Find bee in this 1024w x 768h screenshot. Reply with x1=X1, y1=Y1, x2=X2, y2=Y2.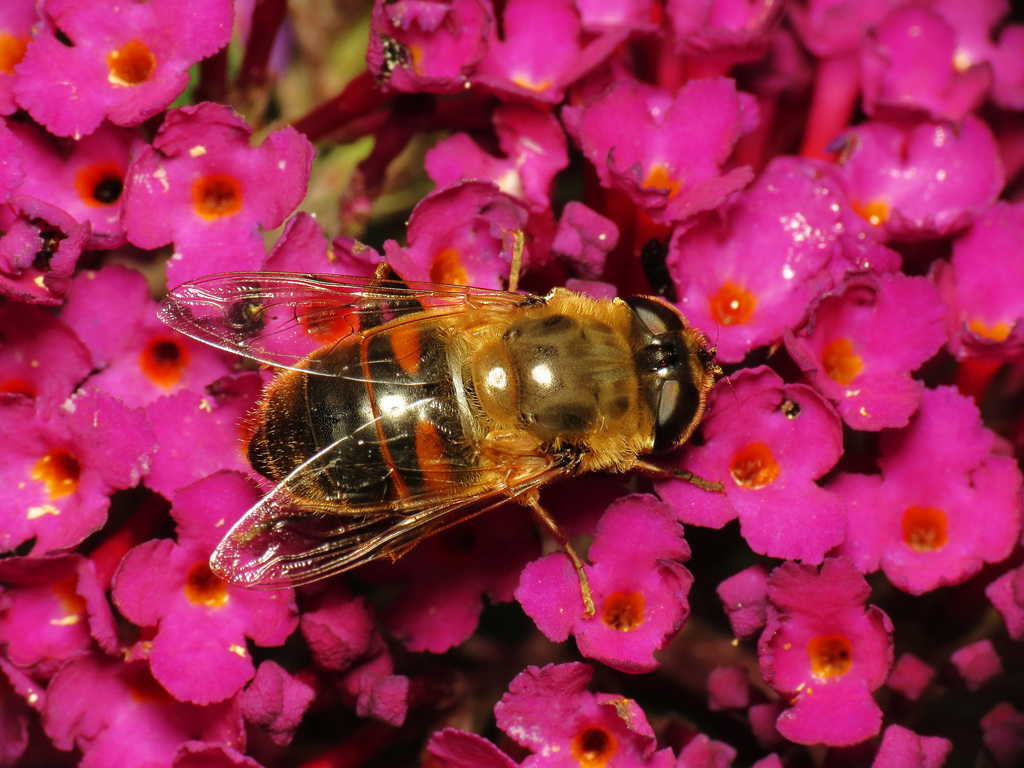
x1=169, y1=241, x2=704, y2=636.
